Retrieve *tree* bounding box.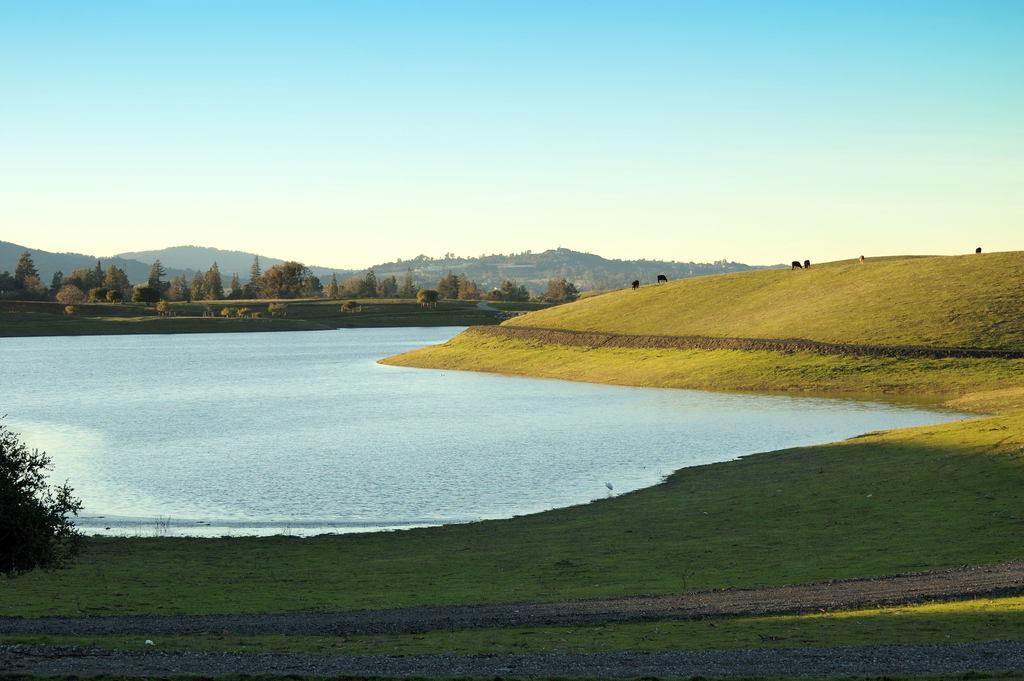
Bounding box: <region>50, 270, 64, 292</region>.
